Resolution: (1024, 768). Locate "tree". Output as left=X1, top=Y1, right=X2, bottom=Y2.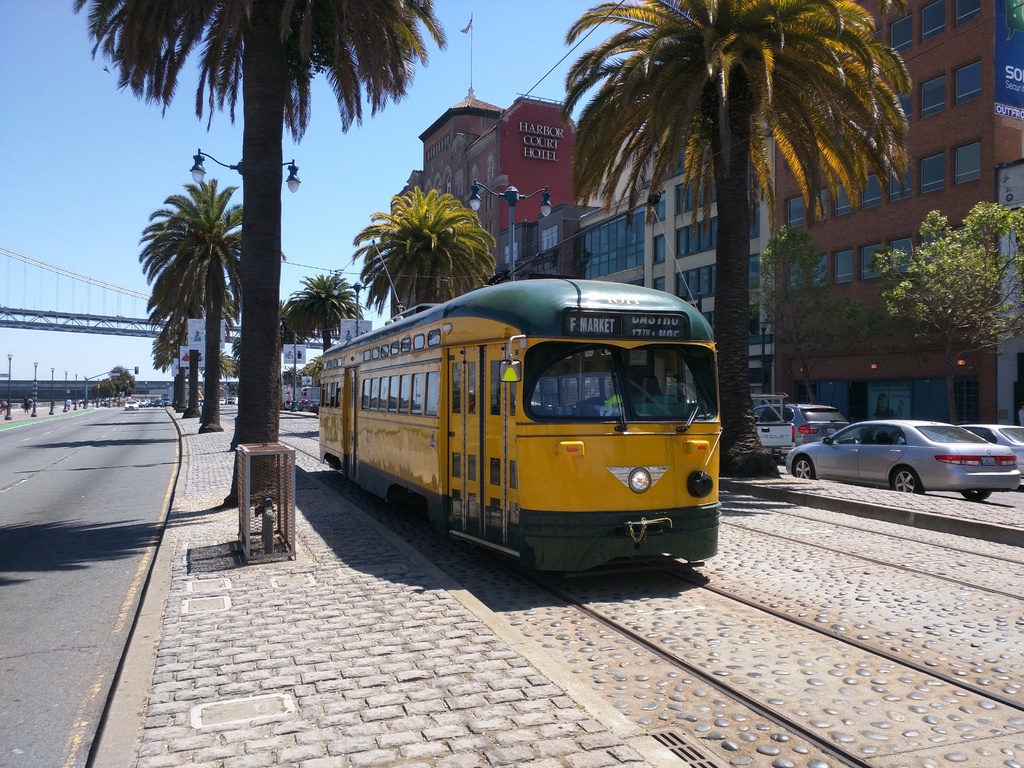
left=359, top=175, right=514, bottom=322.
